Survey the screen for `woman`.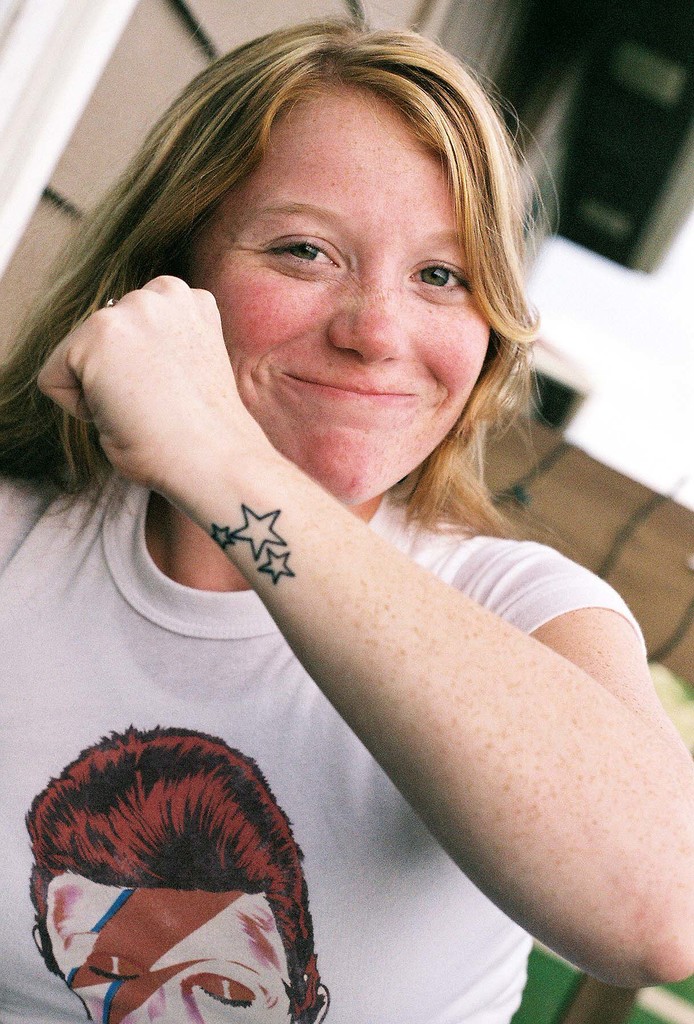
Survey found: rect(0, 4, 658, 1023).
